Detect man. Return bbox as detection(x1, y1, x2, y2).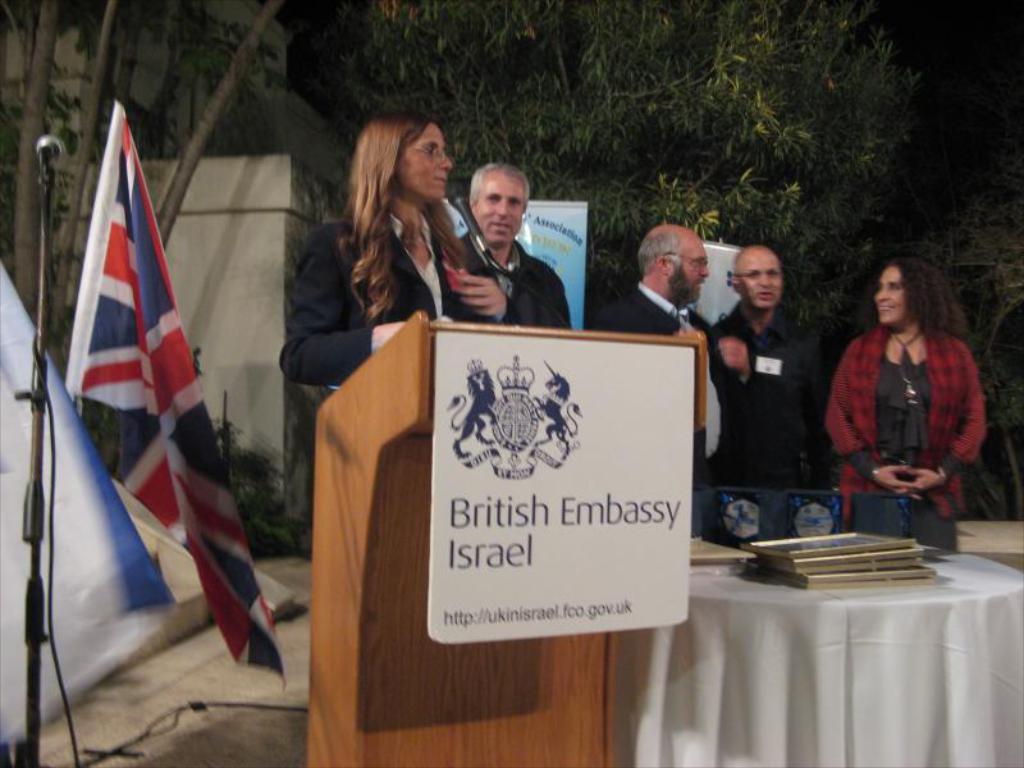
detection(809, 248, 993, 559).
